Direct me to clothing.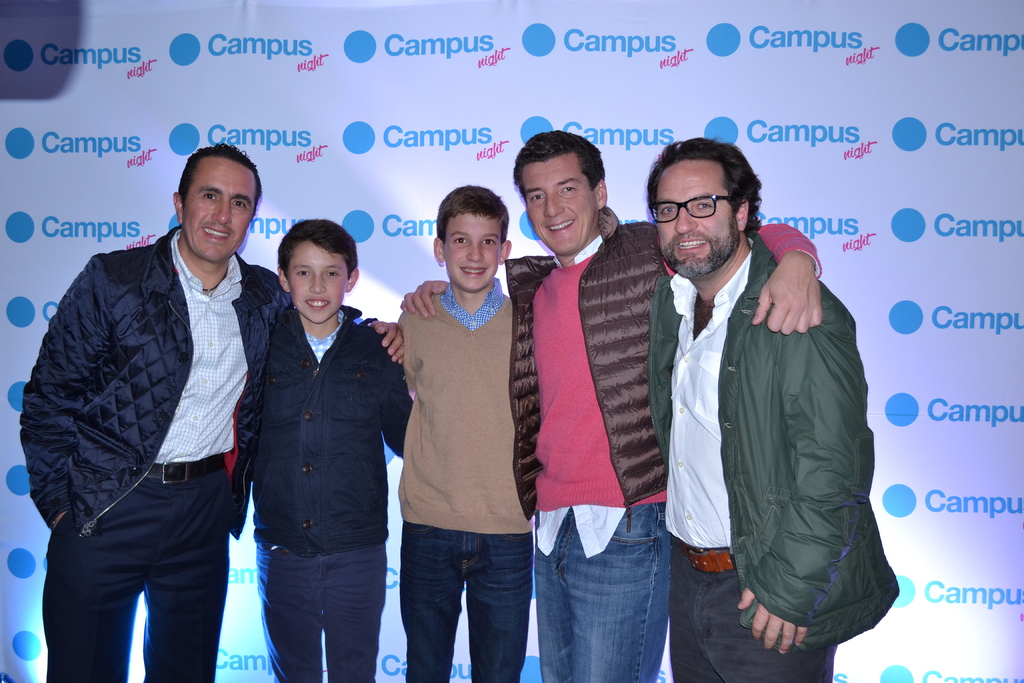
Direction: (left=20, top=224, right=367, bottom=682).
